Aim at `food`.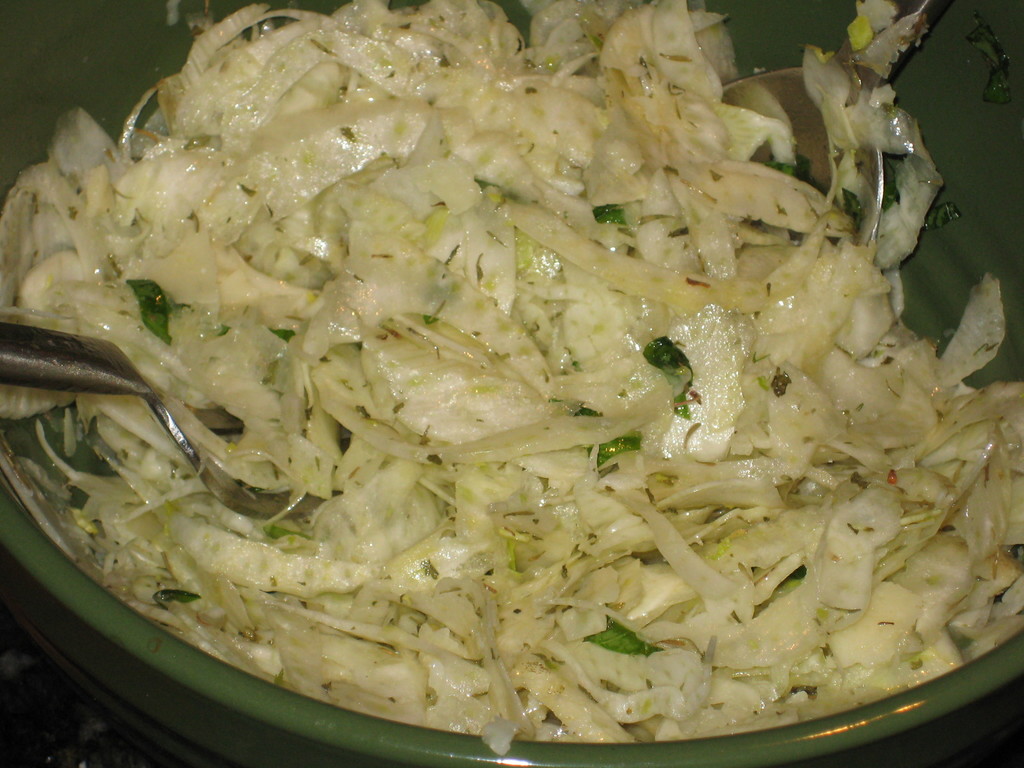
Aimed at [left=39, top=29, right=993, bottom=748].
